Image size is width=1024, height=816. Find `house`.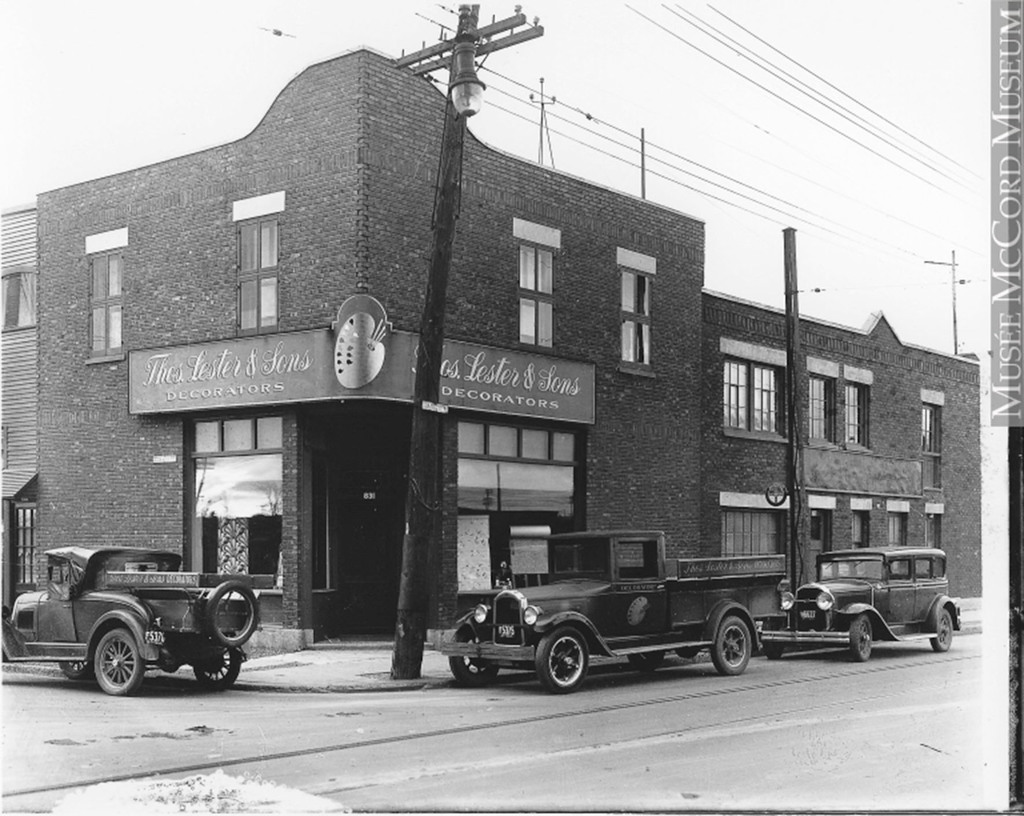
886, 374, 982, 651.
